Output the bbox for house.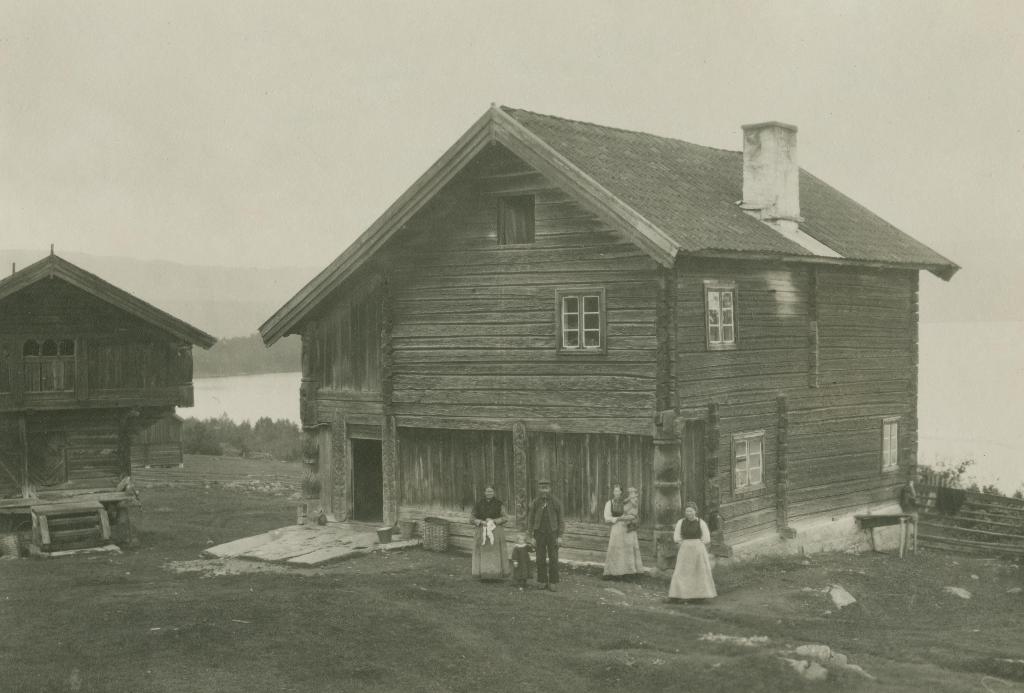
x1=257 y1=99 x2=960 y2=581.
